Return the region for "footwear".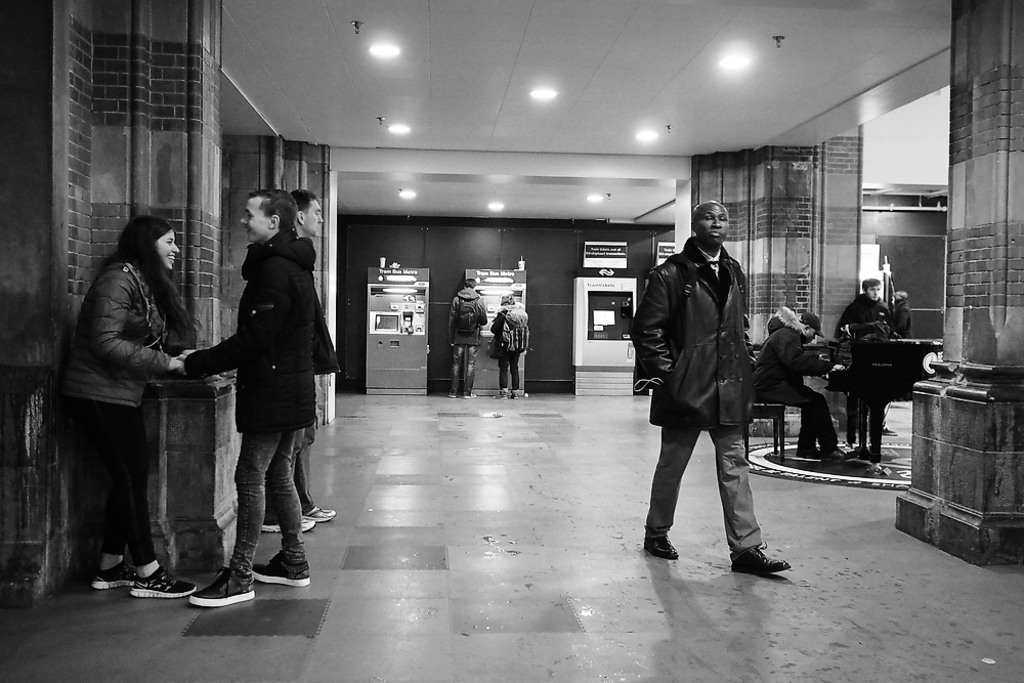
<region>304, 502, 335, 523</region>.
